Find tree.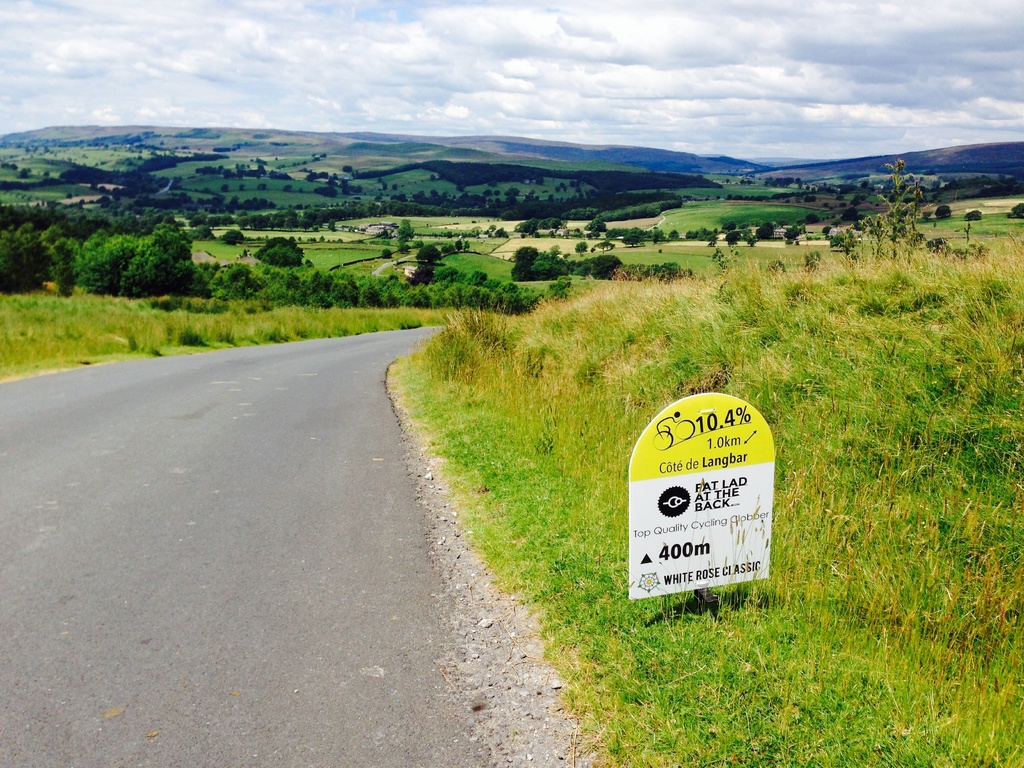
crop(319, 152, 326, 157).
